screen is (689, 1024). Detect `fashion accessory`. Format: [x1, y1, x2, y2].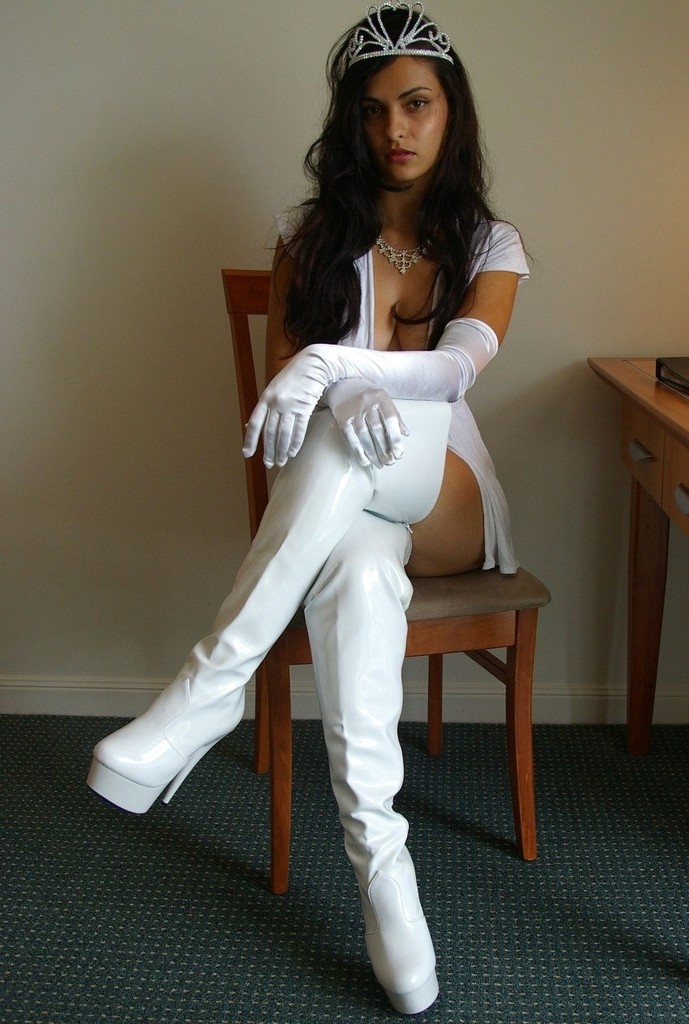
[85, 401, 450, 815].
